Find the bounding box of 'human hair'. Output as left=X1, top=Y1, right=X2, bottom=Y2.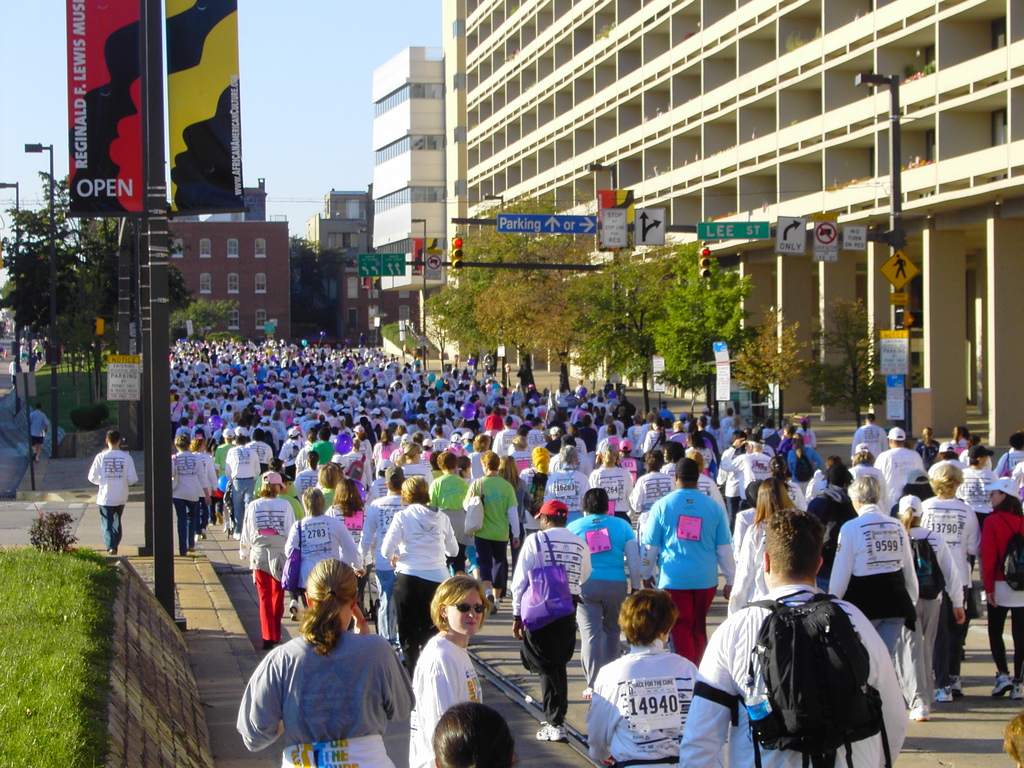
left=254, top=428, right=269, bottom=438.
